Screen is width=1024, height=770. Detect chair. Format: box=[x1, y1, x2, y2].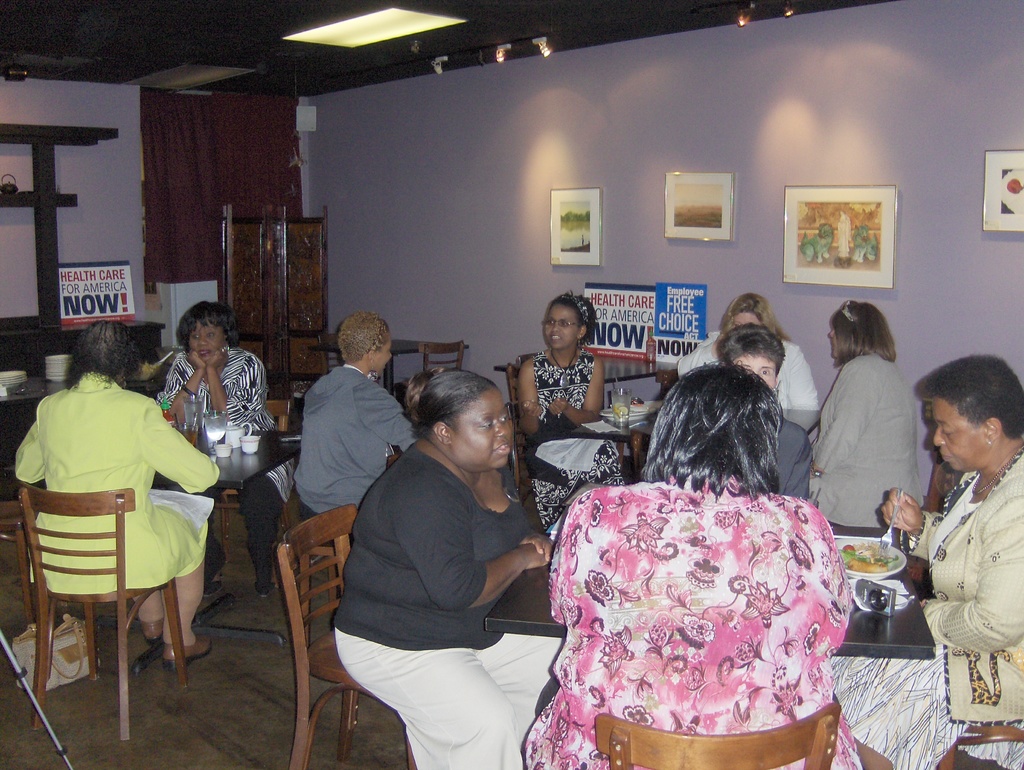
box=[934, 719, 1023, 769].
